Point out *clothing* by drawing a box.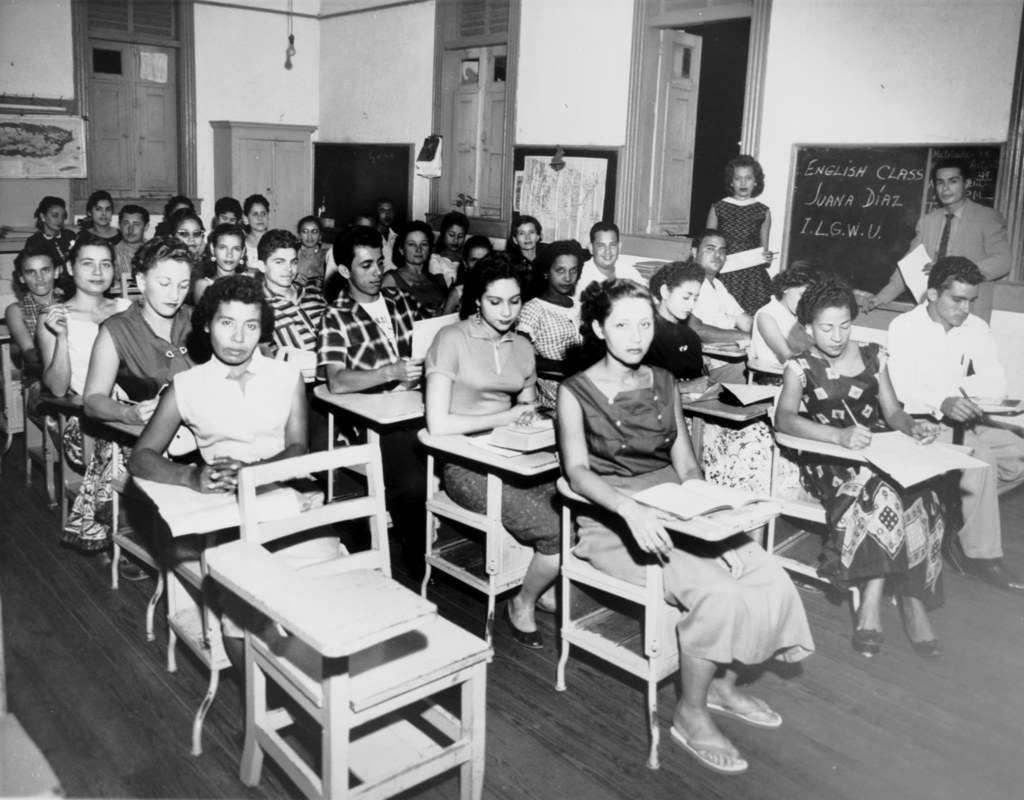
[left=428, top=311, right=577, bottom=560].
